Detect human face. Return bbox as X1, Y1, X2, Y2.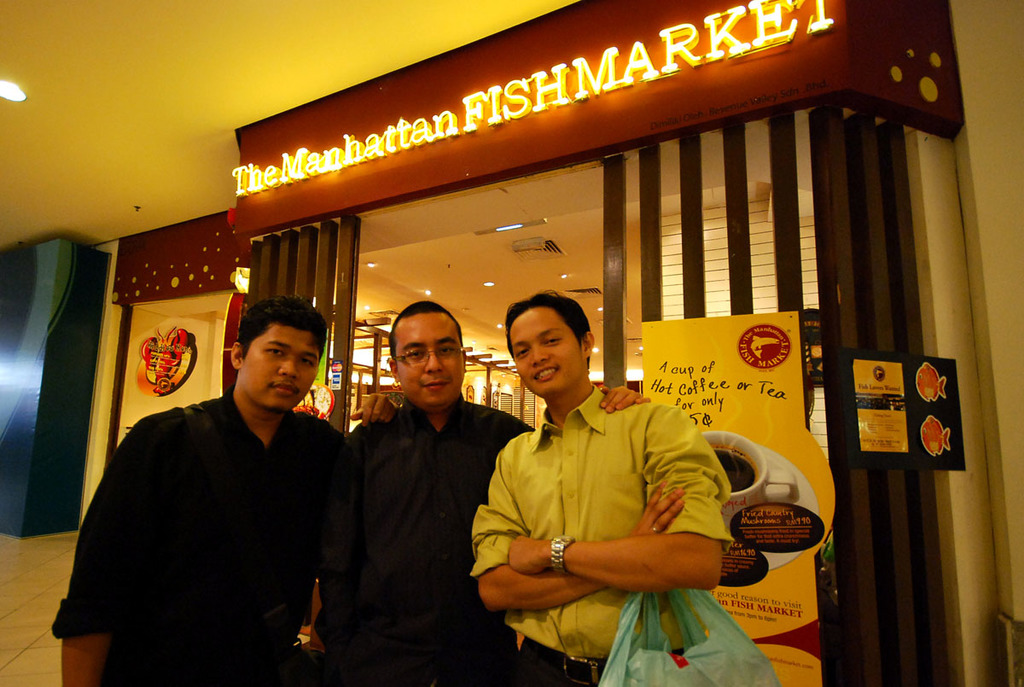
237, 326, 322, 408.
